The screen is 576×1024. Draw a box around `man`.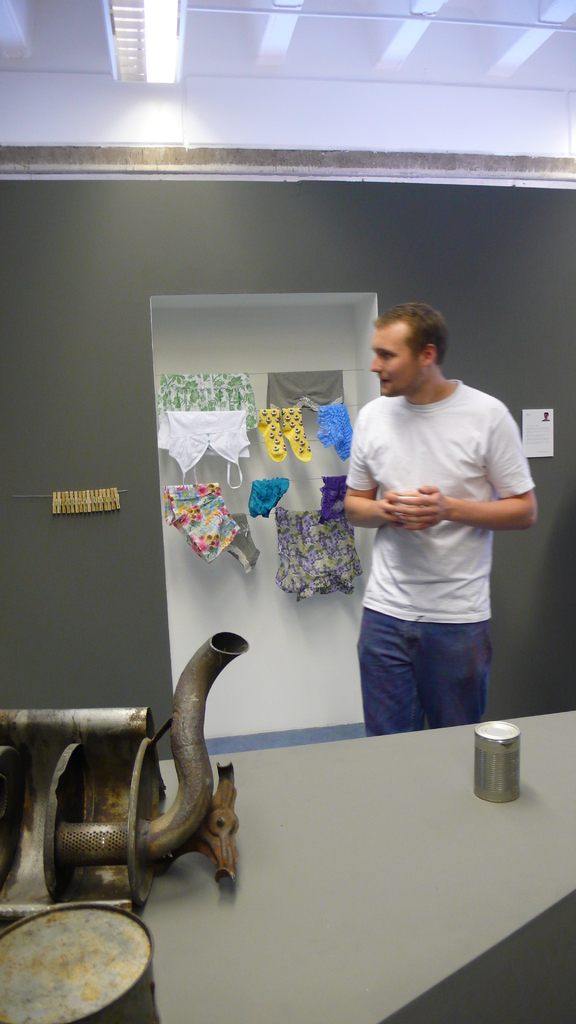
<region>327, 281, 532, 772</region>.
